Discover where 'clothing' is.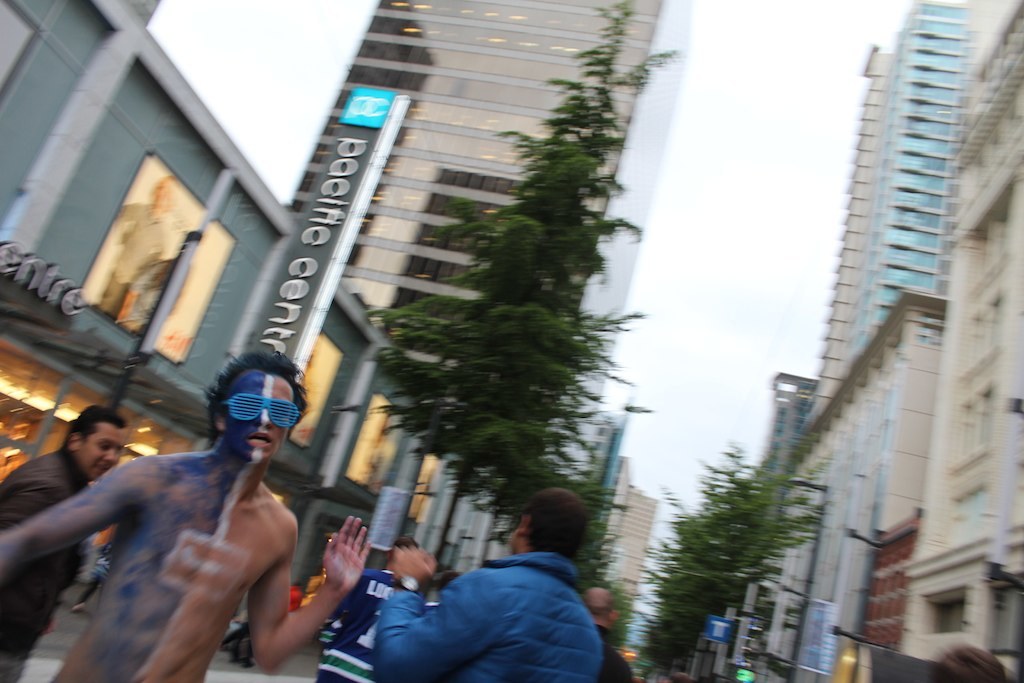
Discovered at 0,447,94,682.
